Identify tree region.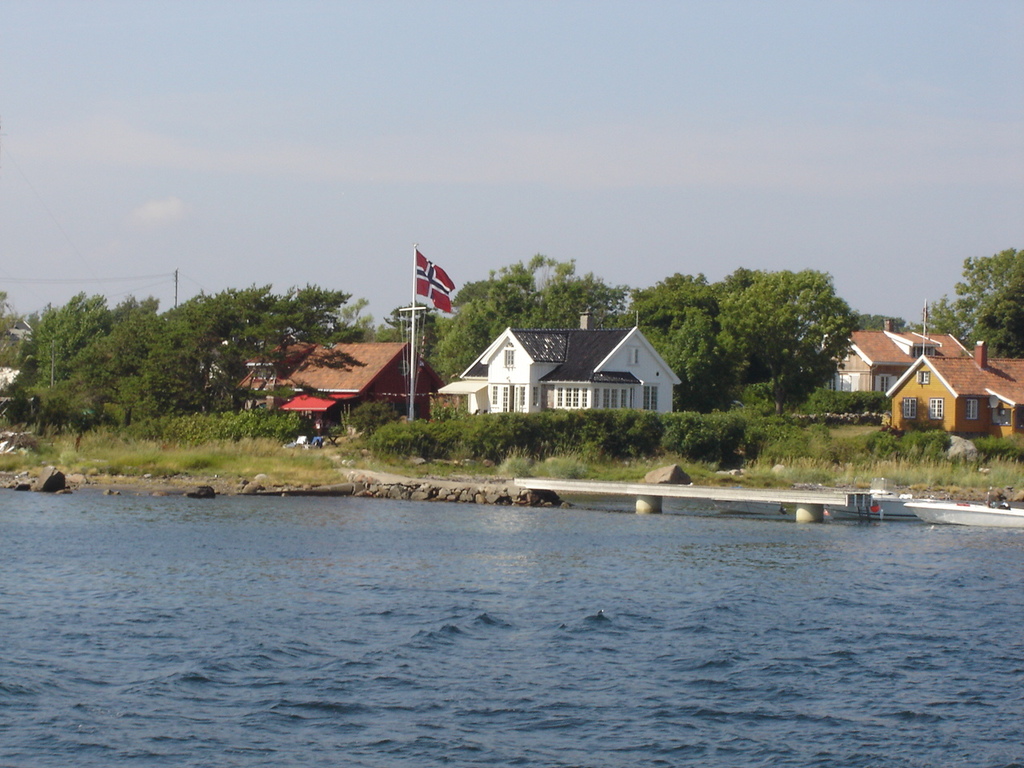
Region: {"x1": 859, "y1": 241, "x2": 1023, "y2": 363}.
